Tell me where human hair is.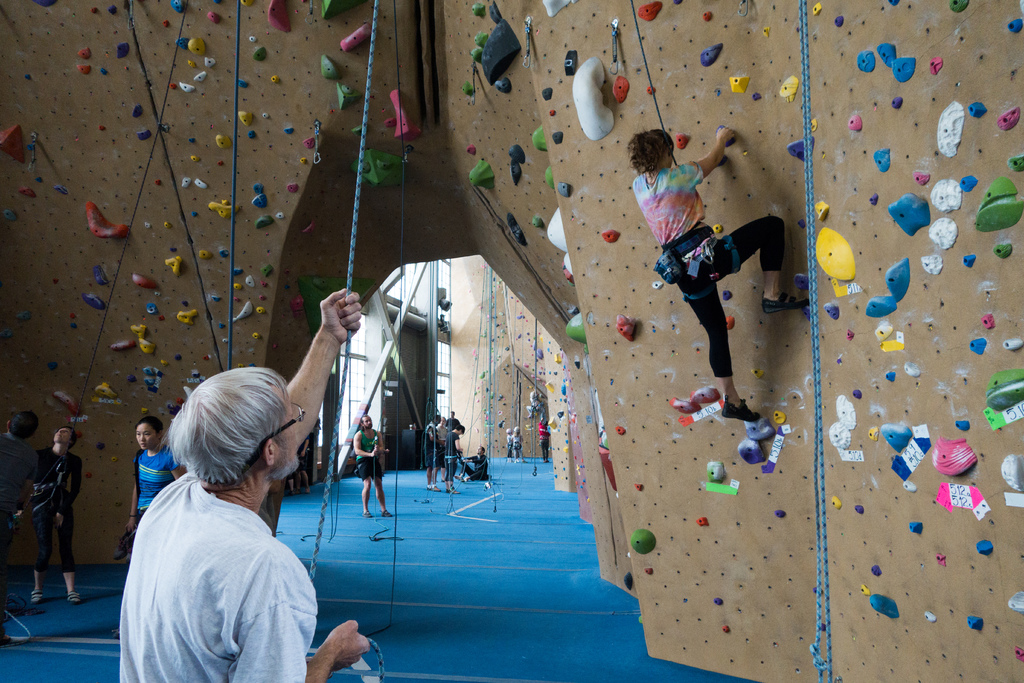
human hair is at <box>456,425,467,430</box>.
